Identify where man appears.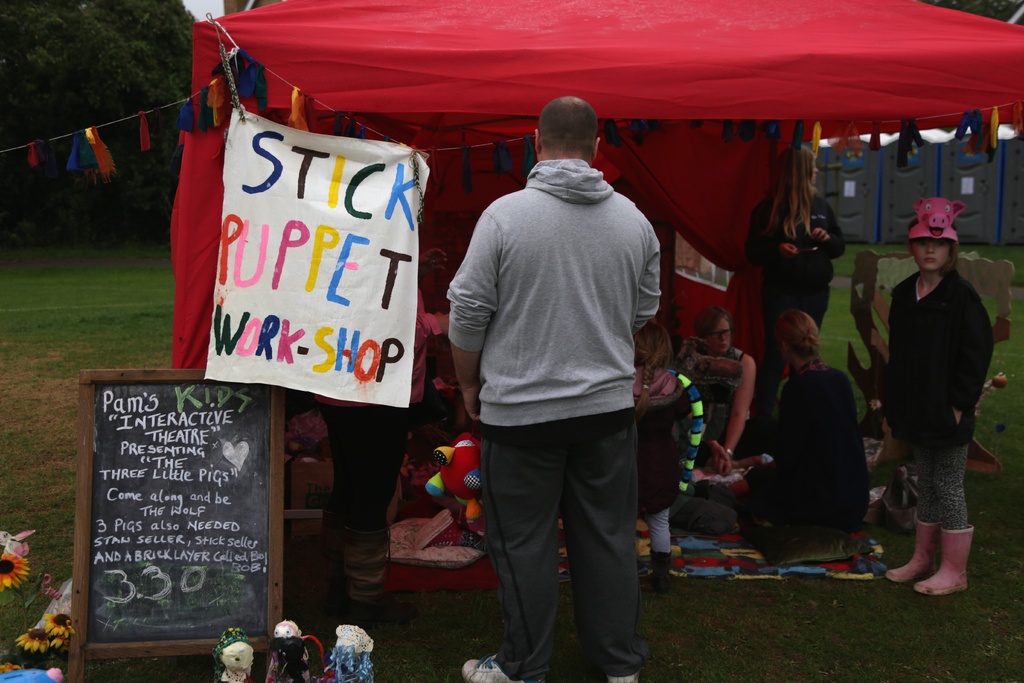
Appears at [left=440, top=88, right=653, bottom=682].
